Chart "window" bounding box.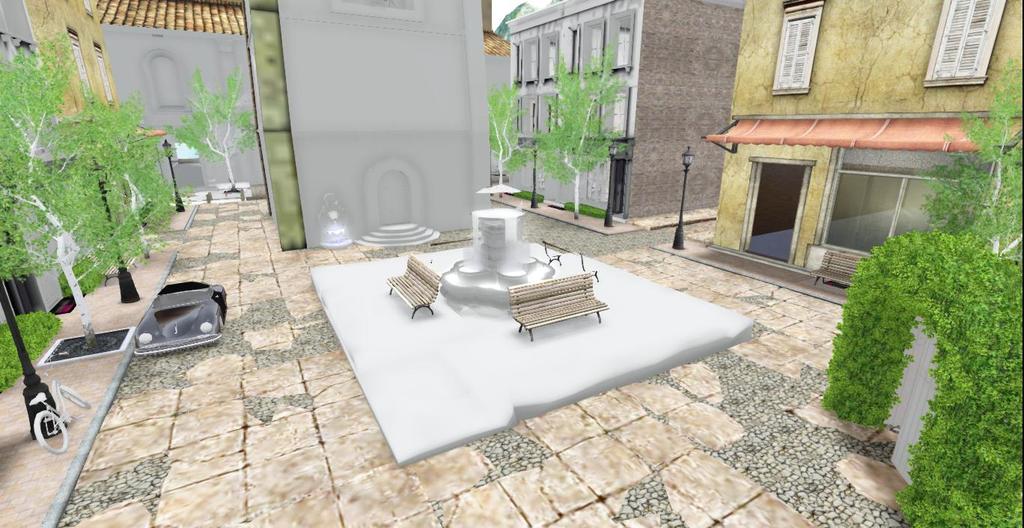
Charted: rect(610, 5, 634, 73).
